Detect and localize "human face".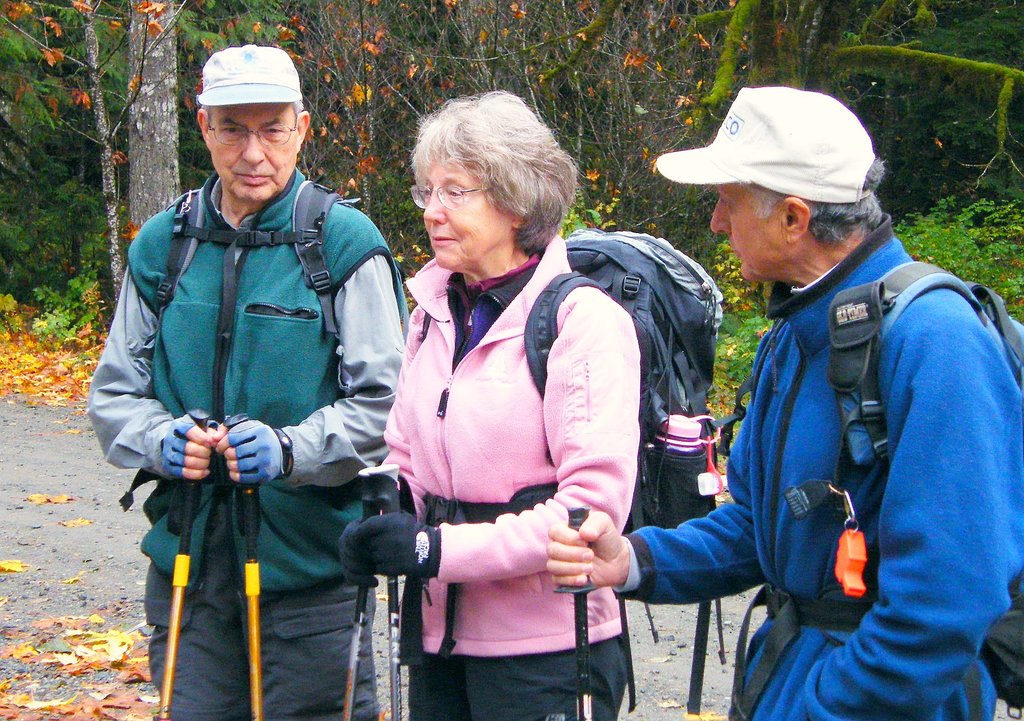
Localized at [left=420, top=158, right=513, bottom=273].
